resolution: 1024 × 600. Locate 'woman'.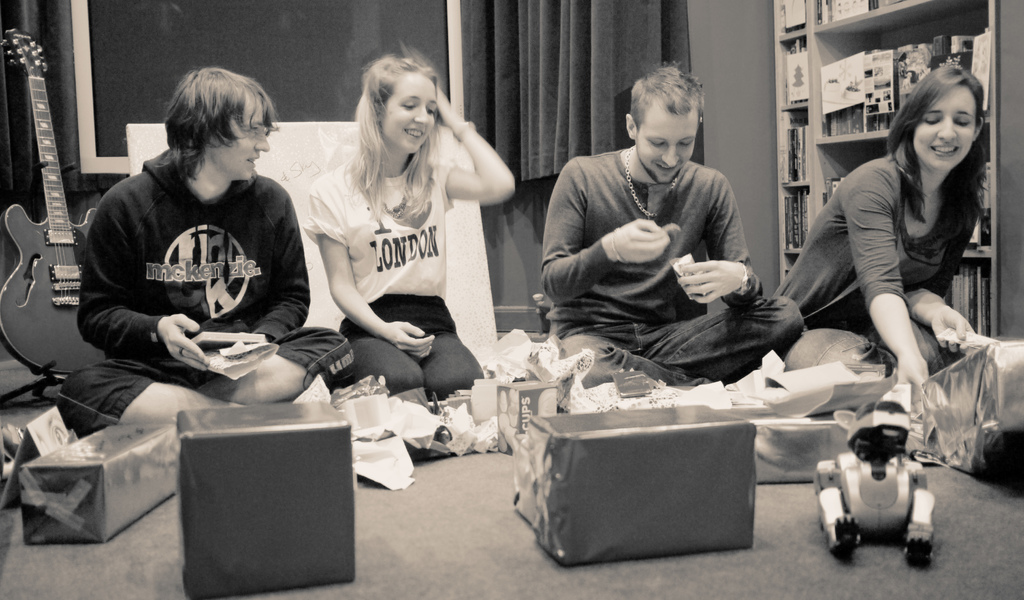
[left=305, top=43, right=517, bottom=389].
